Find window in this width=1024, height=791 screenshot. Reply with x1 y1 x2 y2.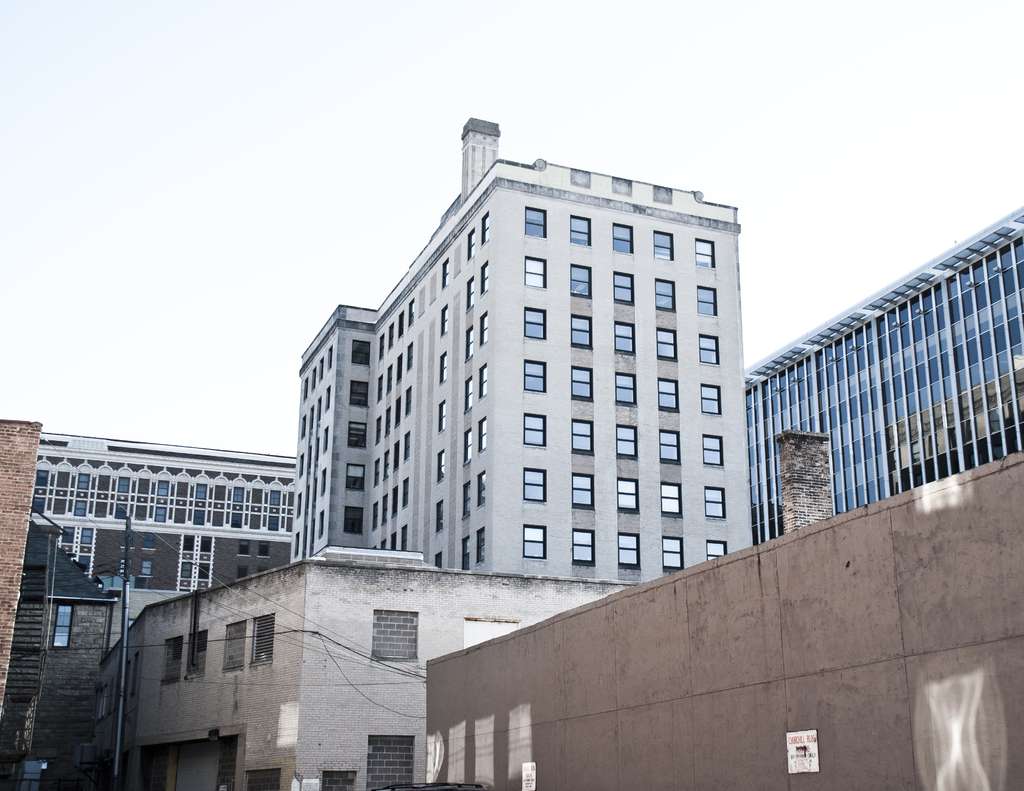
477 307 492 346.
